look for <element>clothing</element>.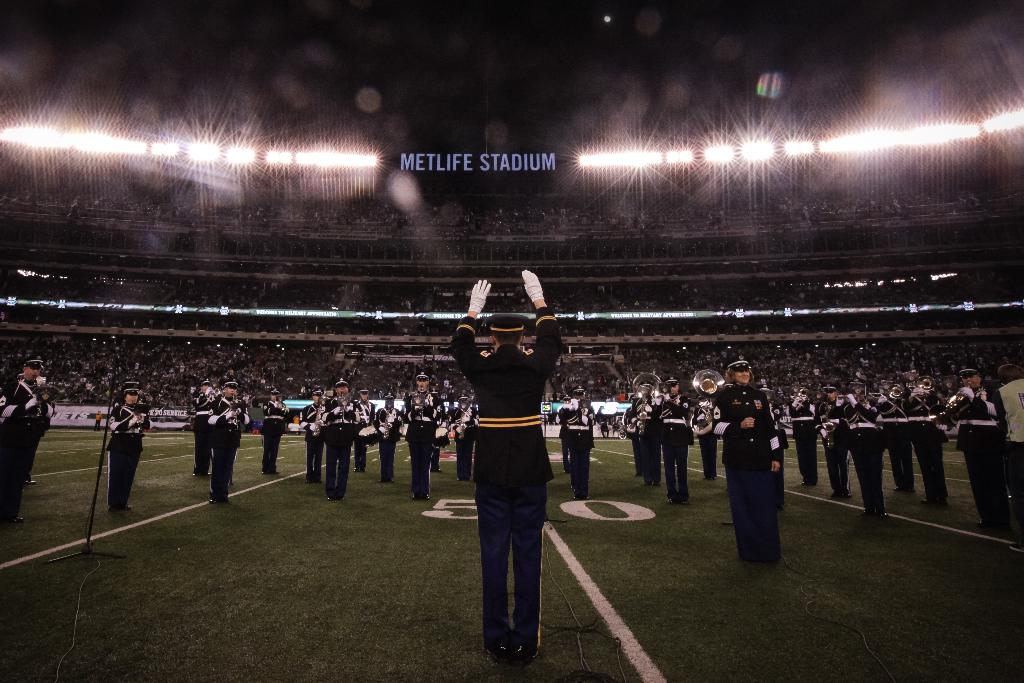
Found: {"x1": 372, "y1": 407, "x2": 401, "y2": 483}.
